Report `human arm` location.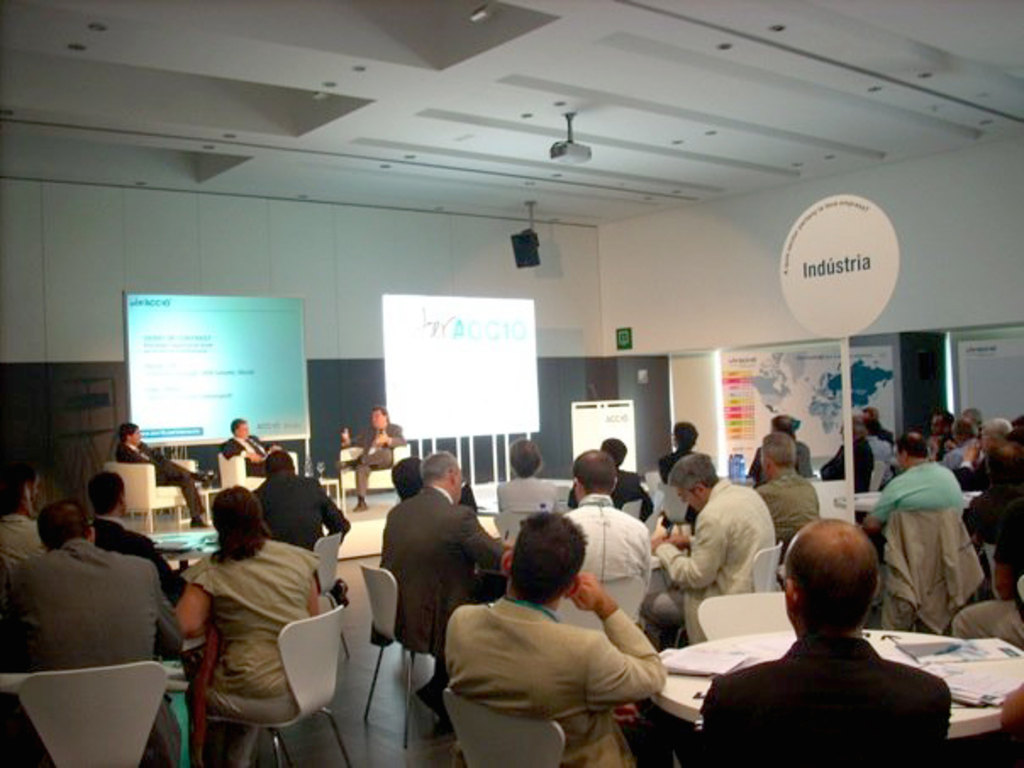
Report: bbox=[990, 512, 1022, 592].
